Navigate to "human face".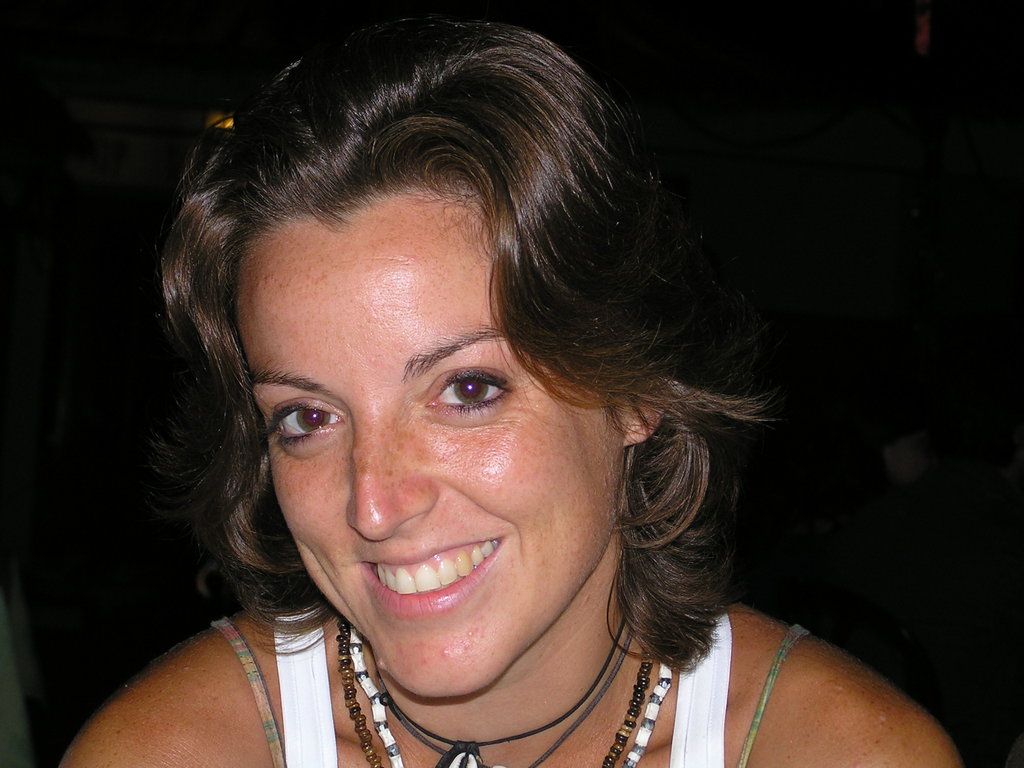
Navigation target: {"left": 209, "top": 177, "right": 639, "bottom": 716}.
